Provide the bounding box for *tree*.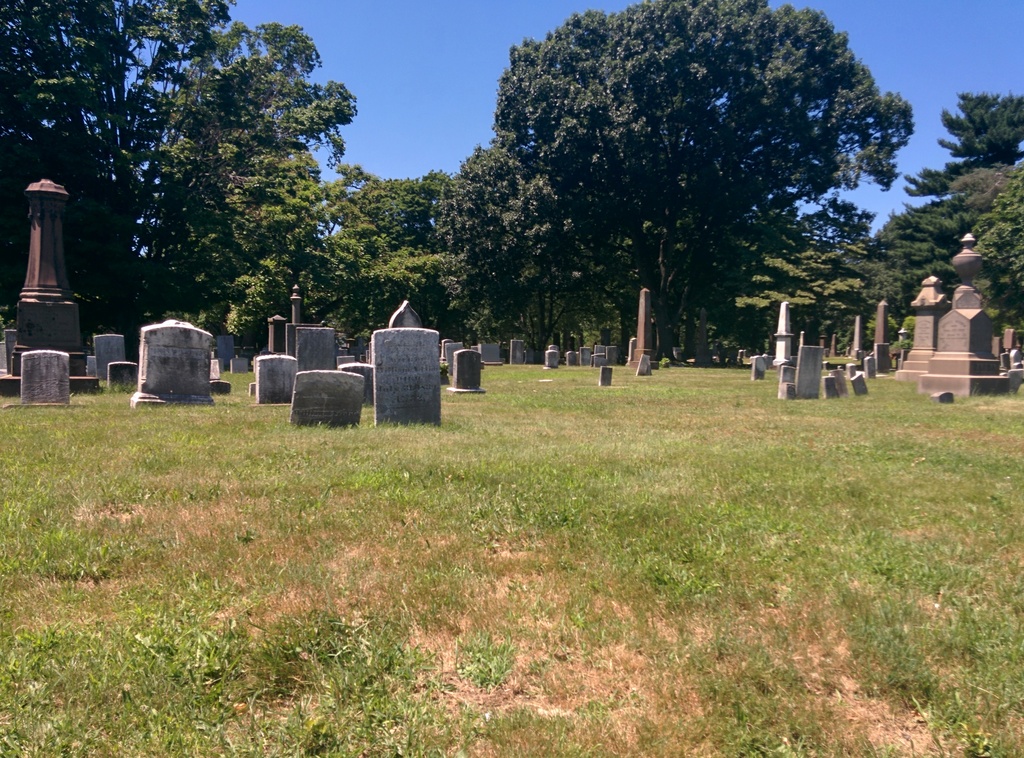
box=[862, 81, 1023, 349].
